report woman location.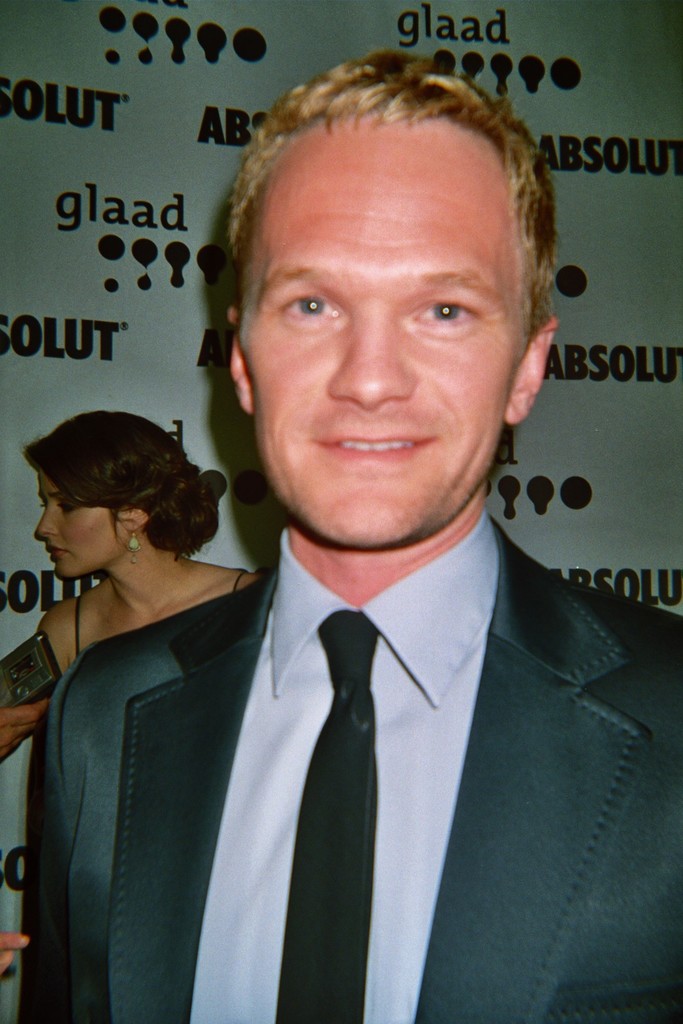
Report: region(0, 396, 253, 769).
